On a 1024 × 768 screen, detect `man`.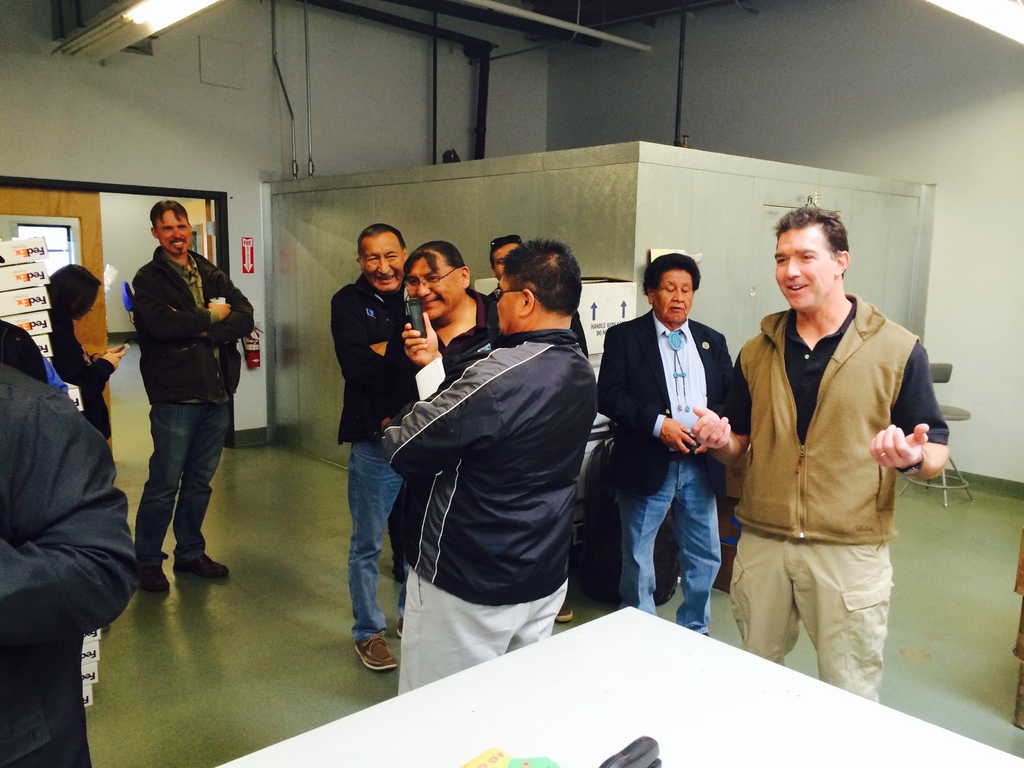
327, 219, 410, 664.
